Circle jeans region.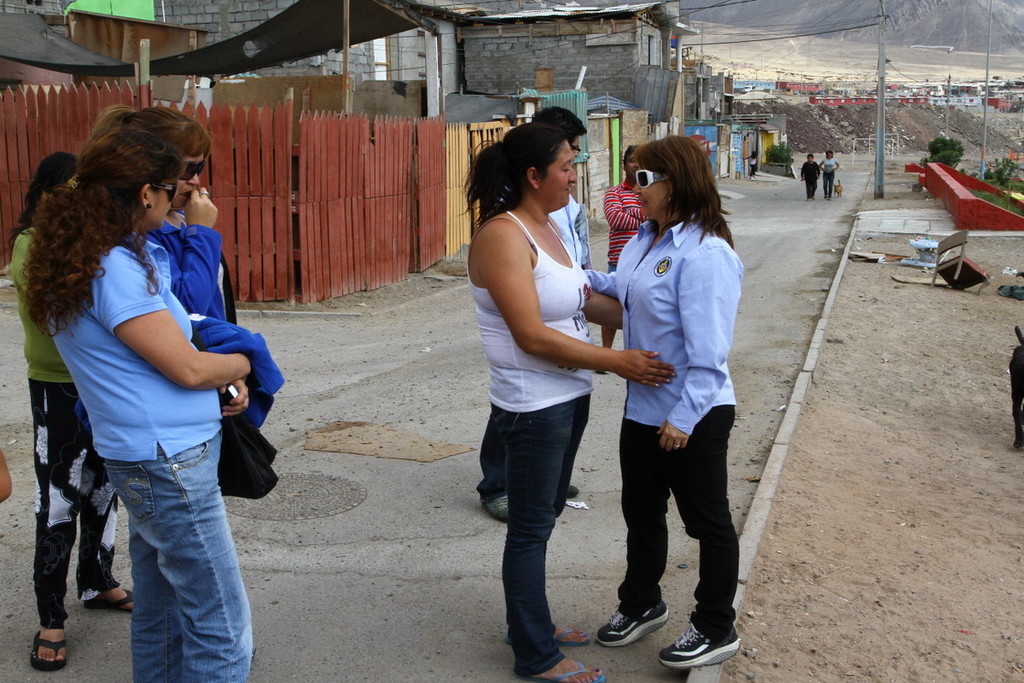
Region: region(493, 388, 586, 678).
